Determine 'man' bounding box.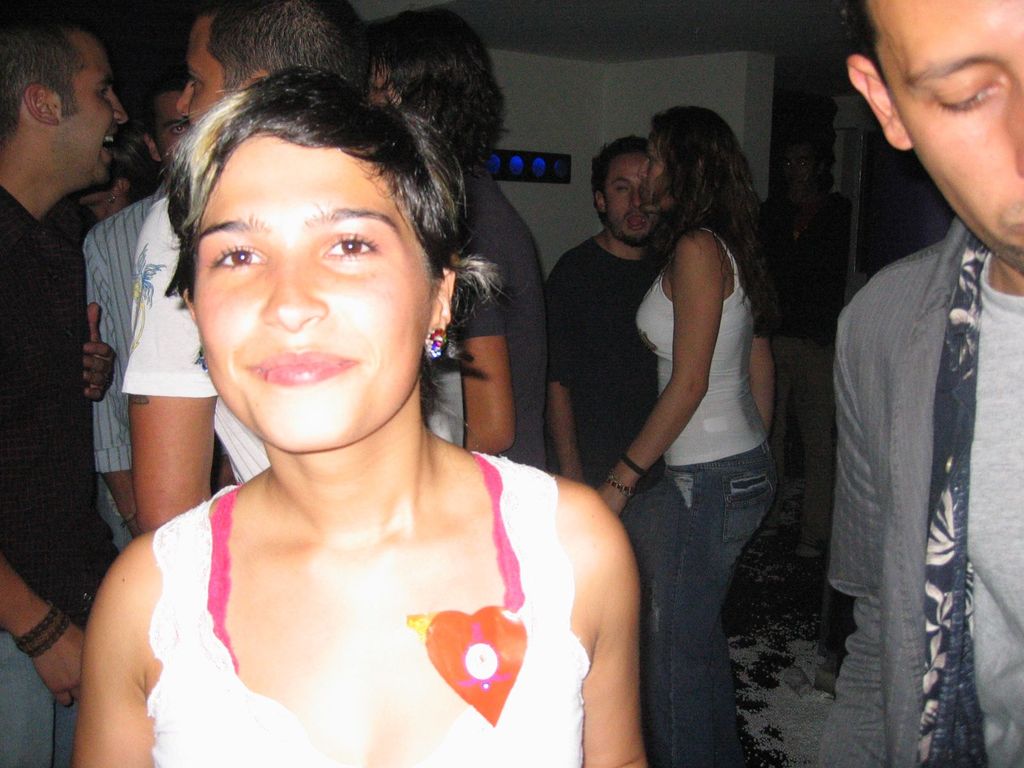
Determined: {"x1": 811, "y1": 0, "x2": 1023, "y2": 760}.
